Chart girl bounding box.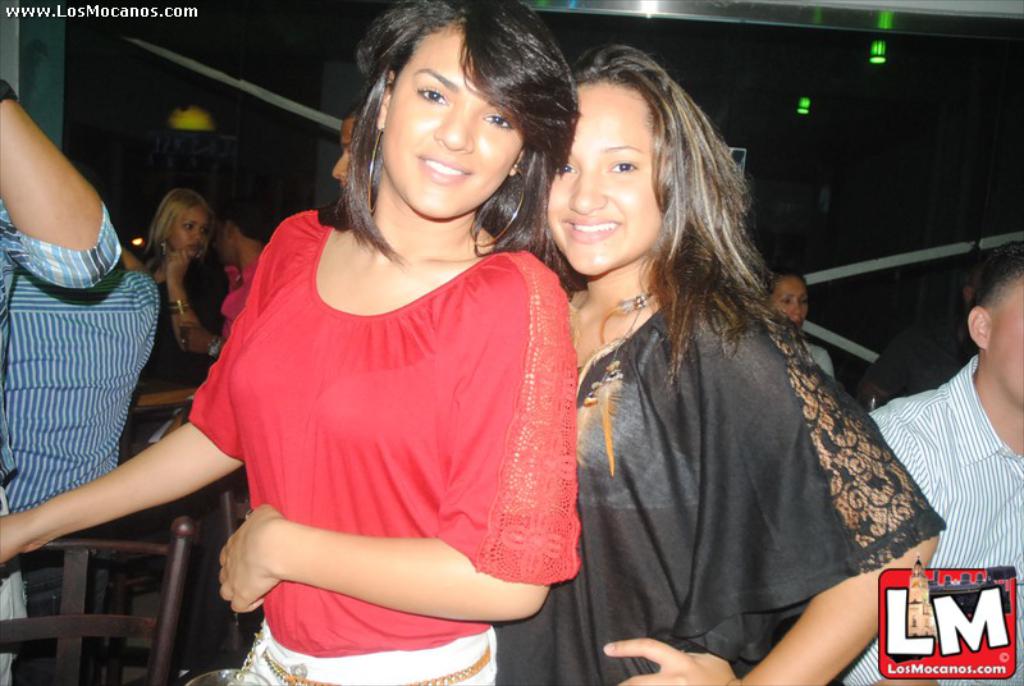
Charted: BBox(0, 0, 579, 685).
